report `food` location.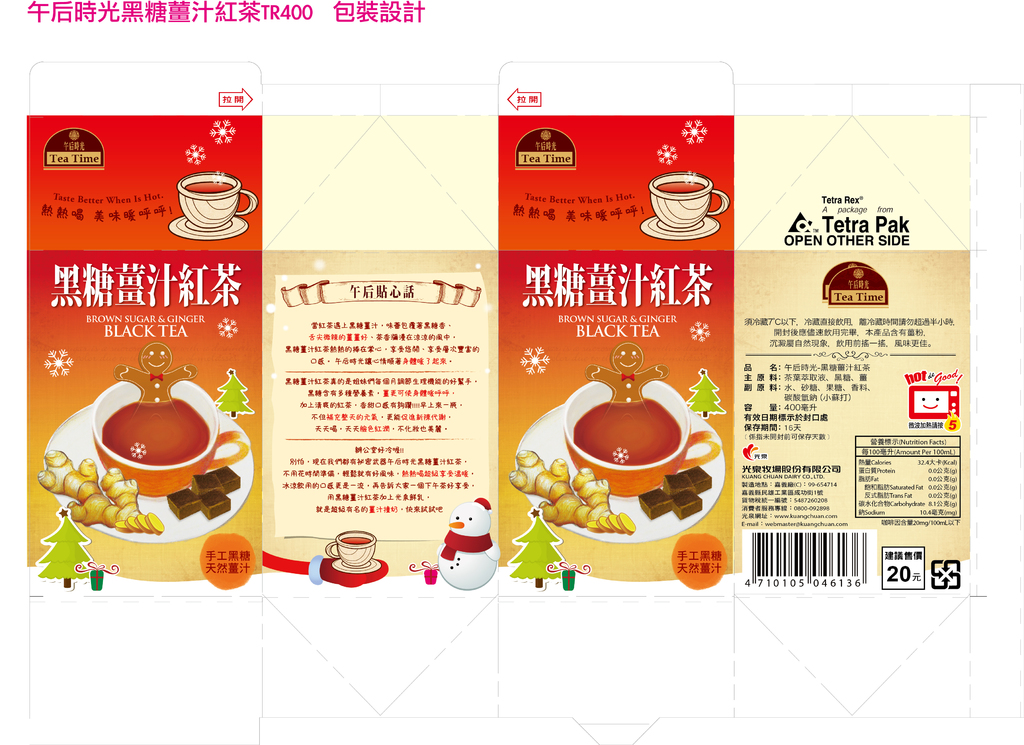
Report: bbox(200, 491, 231, 521).
